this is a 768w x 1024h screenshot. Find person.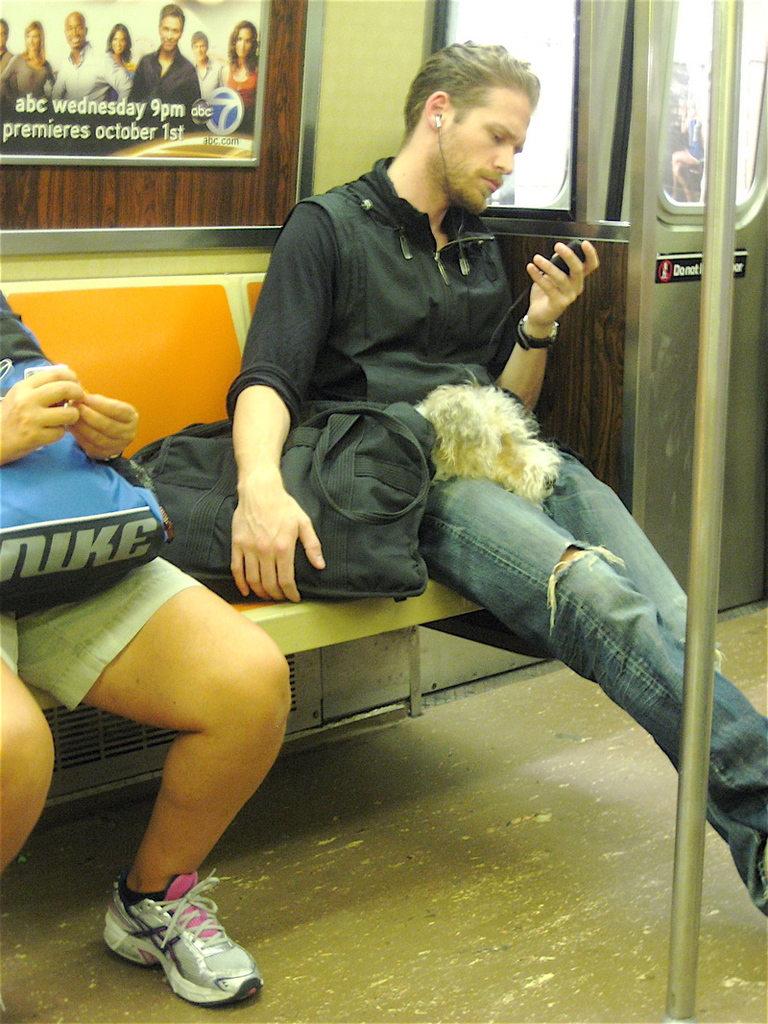
Bounding box: {"left": 0, "top": 22, "right": 13, "bottom": 82}.
